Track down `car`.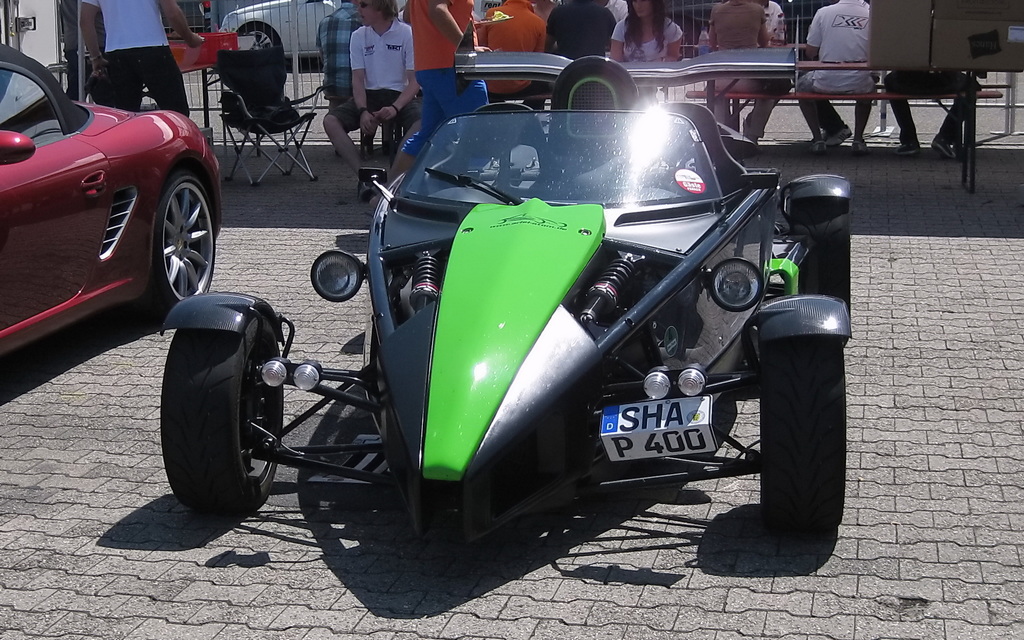
Tracked to <region>218, 0, 349, 59</region>.
